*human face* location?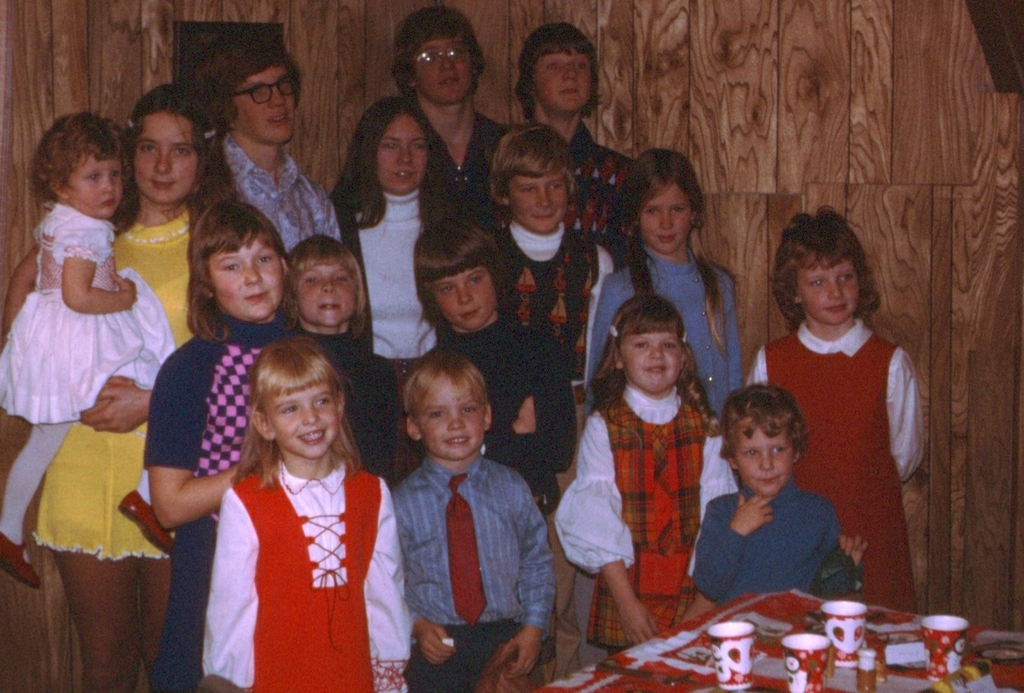
left=509, top=171, right=572, bottom=236
